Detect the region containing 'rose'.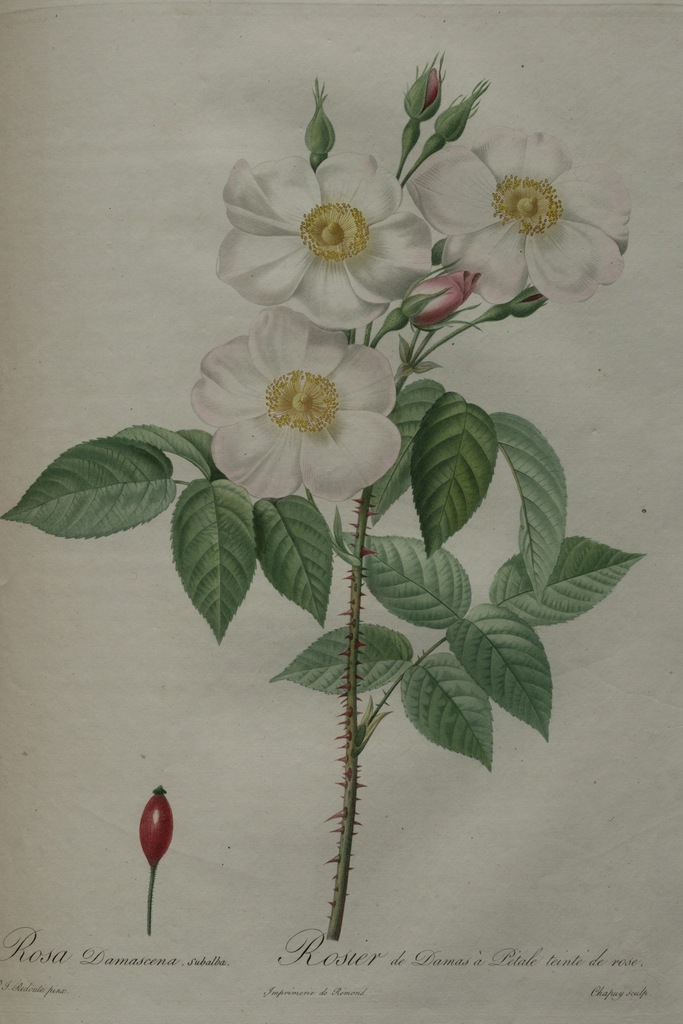
bbox=[403, 124, 634, 307].
